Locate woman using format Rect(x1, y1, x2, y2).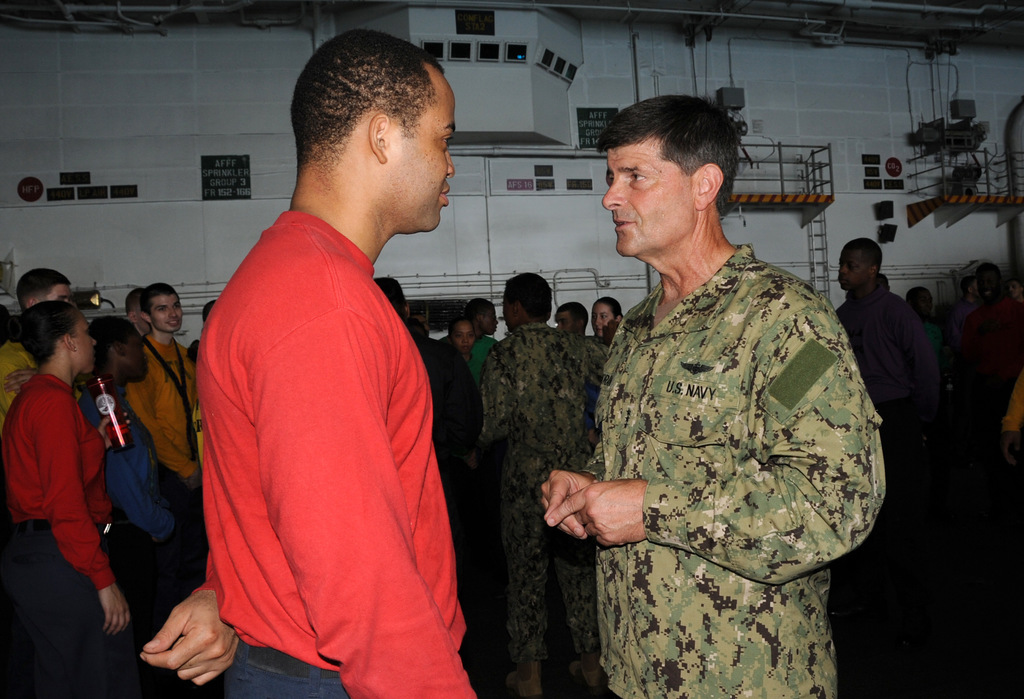
Rect(0, 298, 143, 698).
